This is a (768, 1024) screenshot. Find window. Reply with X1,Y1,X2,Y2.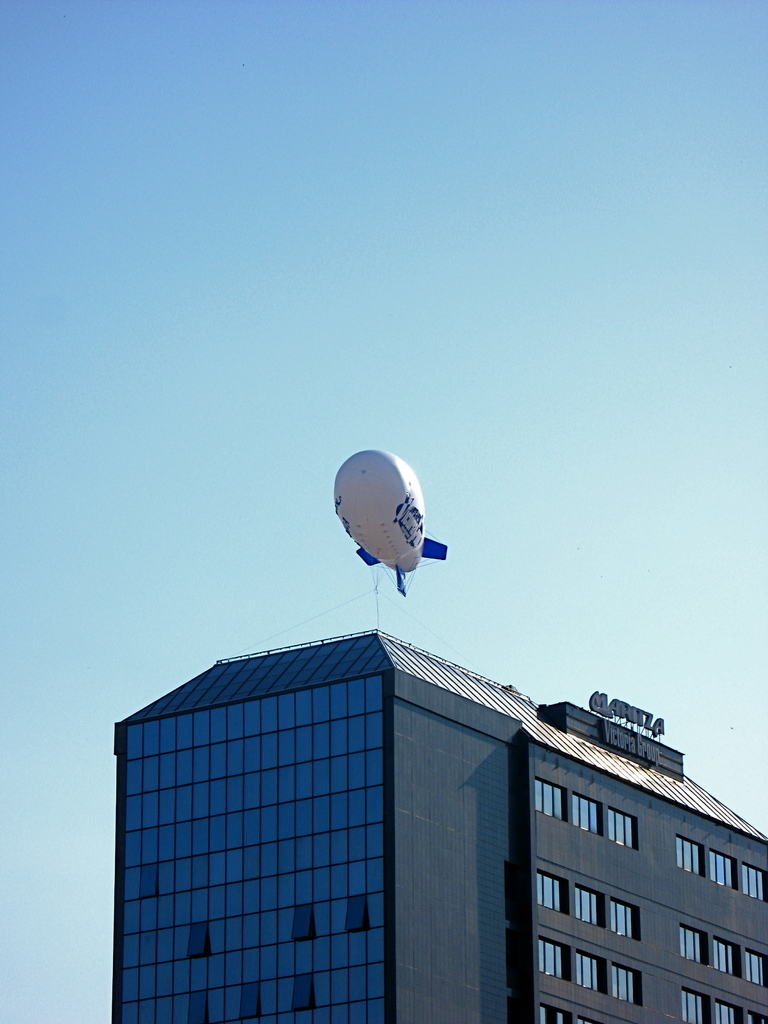
603,808,637,846.
